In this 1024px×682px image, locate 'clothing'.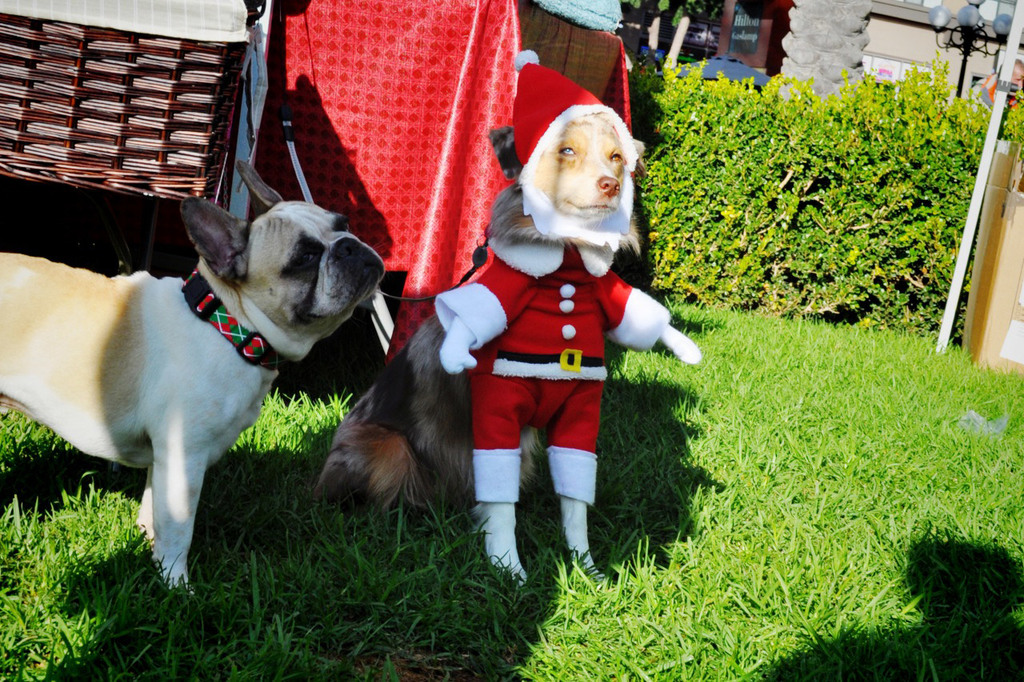
Bounding box: (x1=434, y1=224, x2=665, y2=506).
